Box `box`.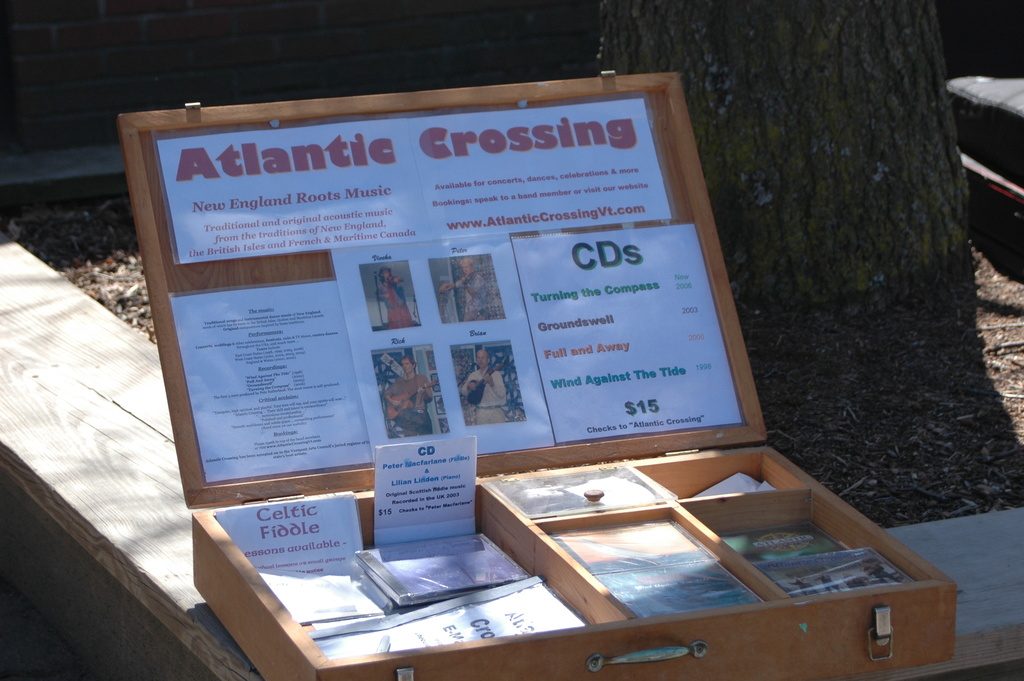
box=[116, 68, 959, 680].
